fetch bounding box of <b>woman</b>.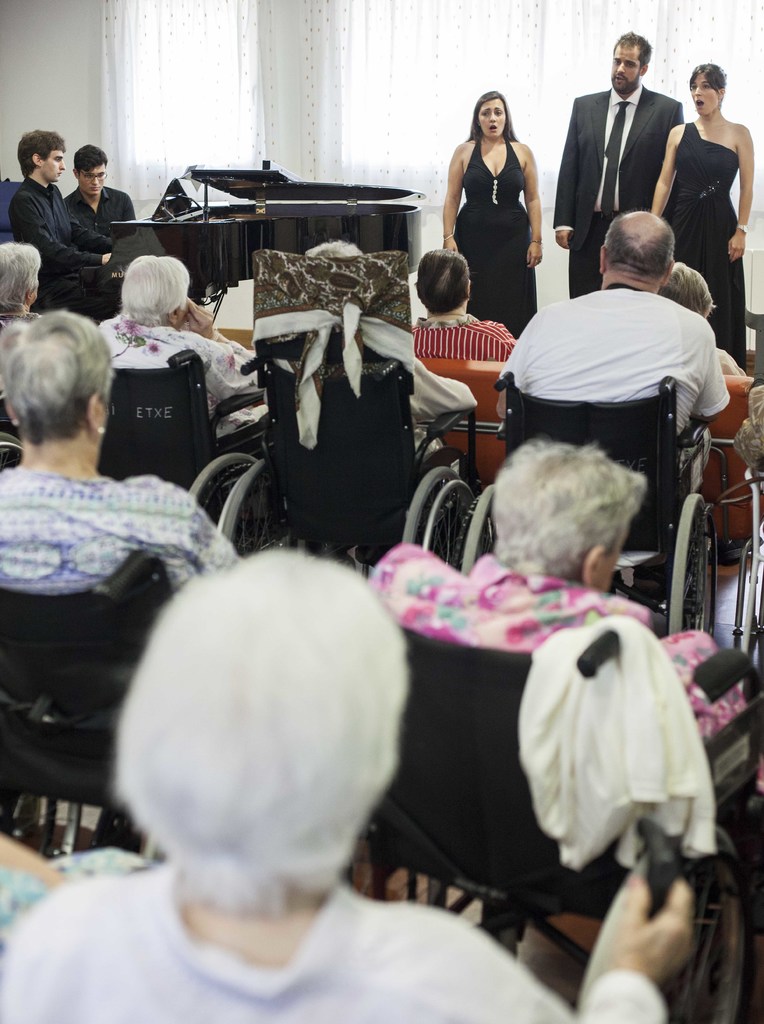
Bbox: bbox=[92, 246, 259, 421].
